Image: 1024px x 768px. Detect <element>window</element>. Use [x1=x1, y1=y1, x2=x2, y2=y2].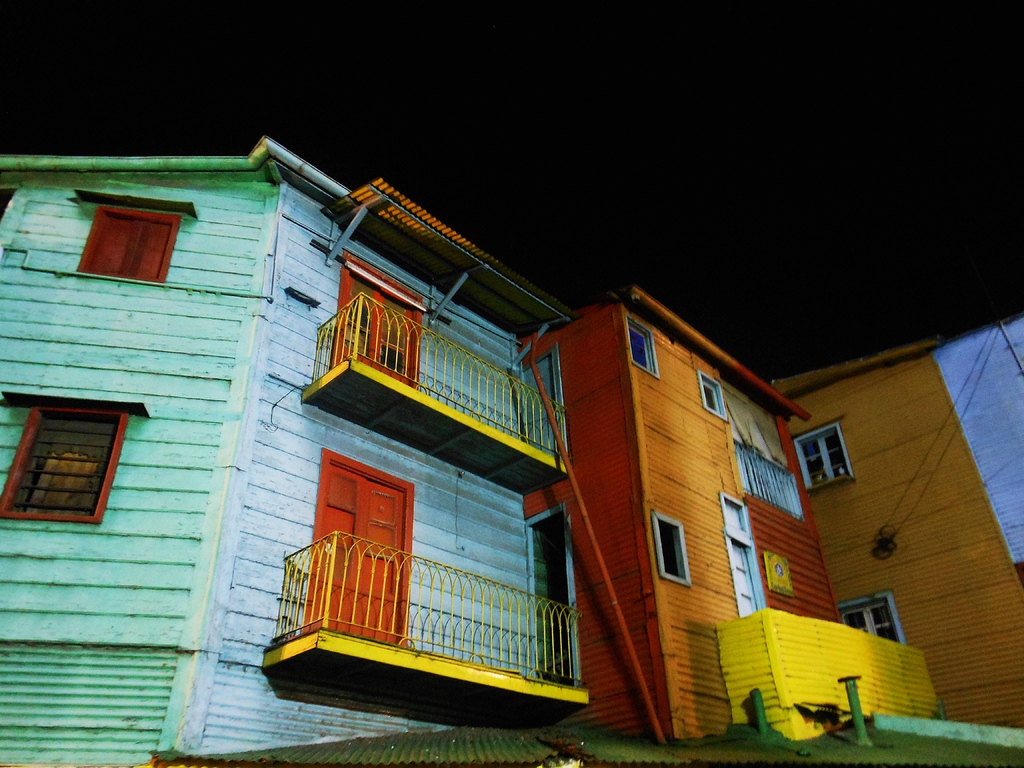
[x1=340, y1=279, x2=416, y2=376].
